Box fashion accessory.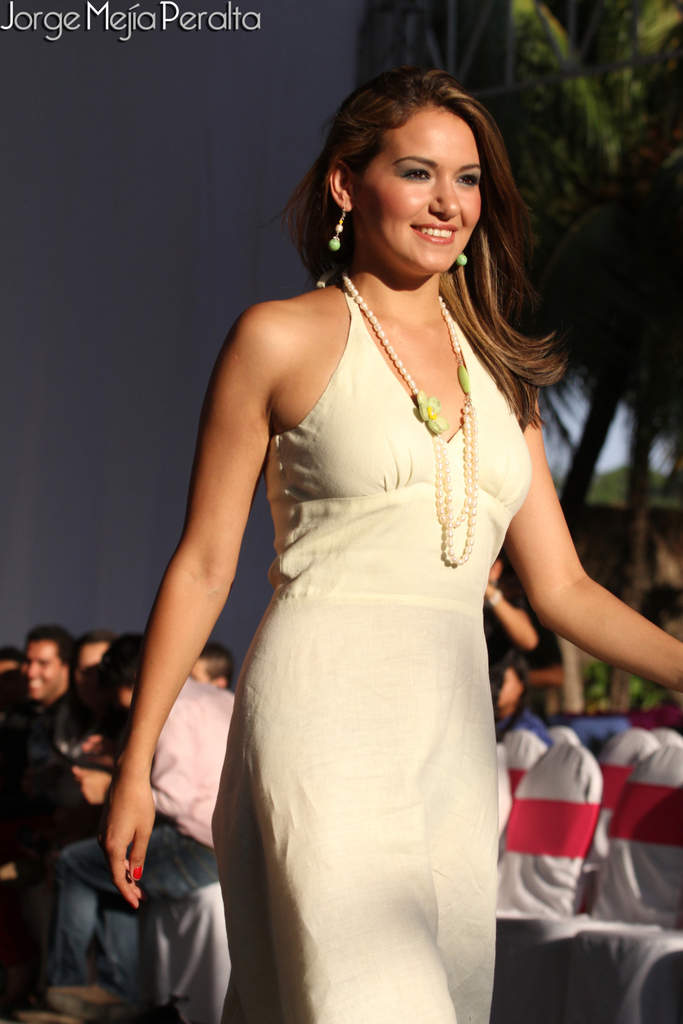
130,866,145,880.
